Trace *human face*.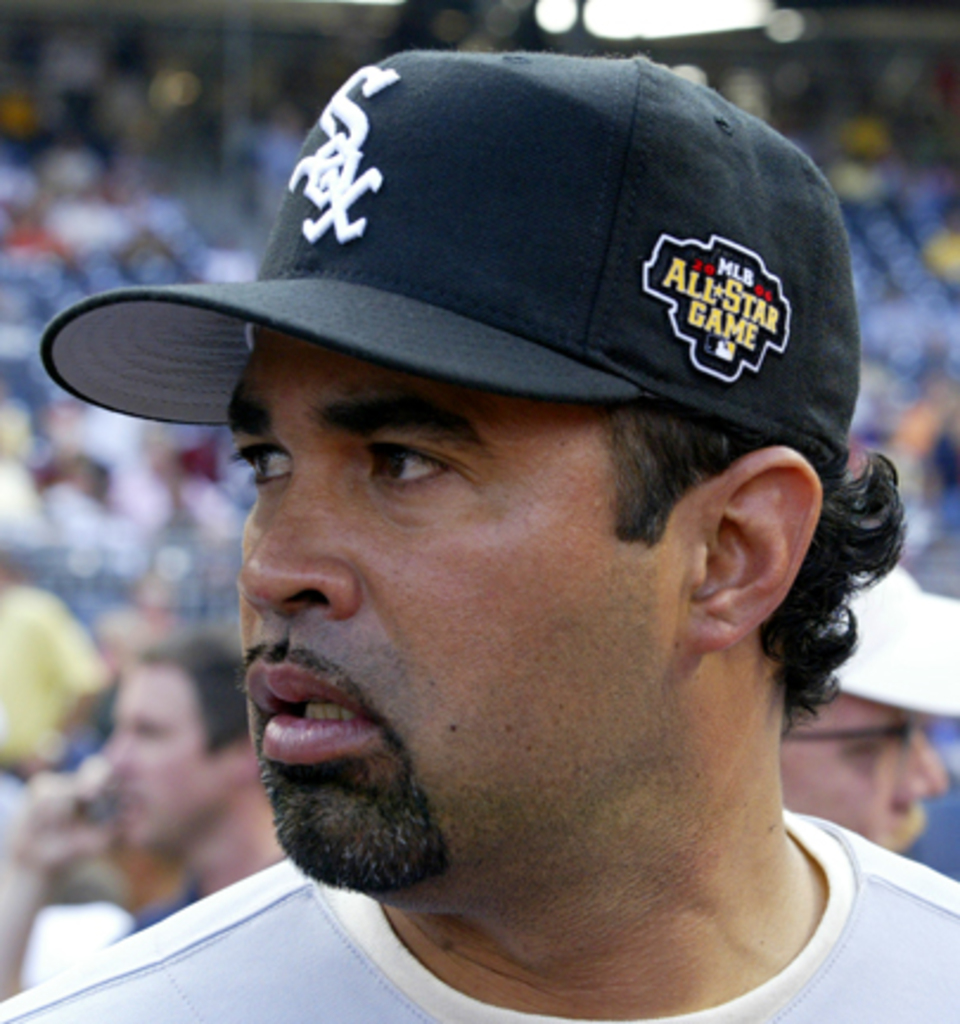
Traced to Rect(201, 329, 716, 903).
